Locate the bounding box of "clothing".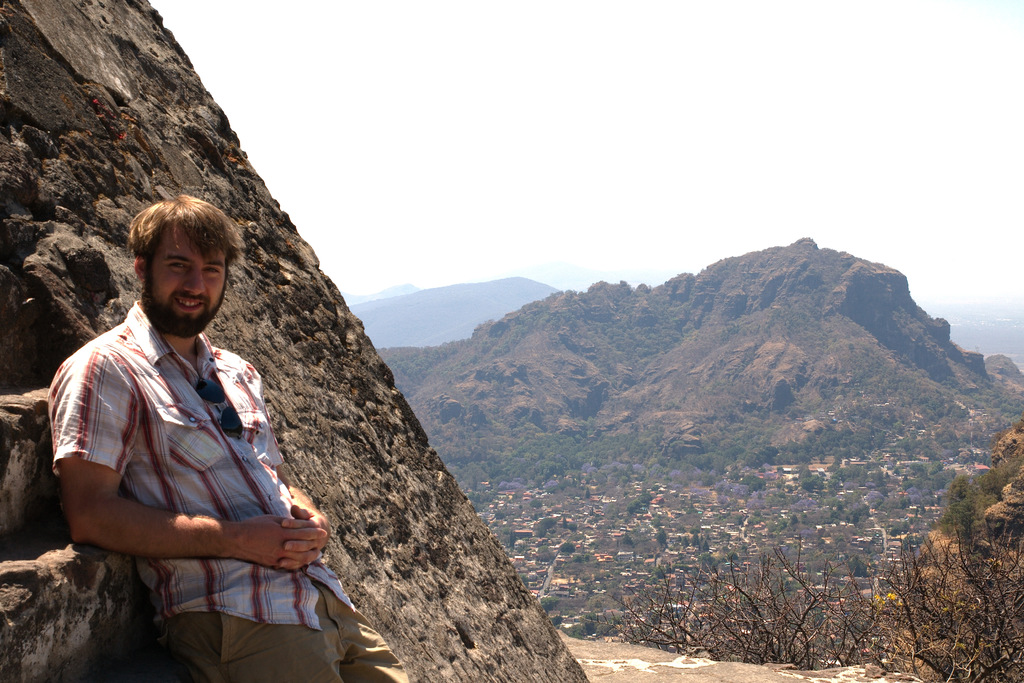
Bounding box: (left=60, top=243, right=342, bottom=668).
